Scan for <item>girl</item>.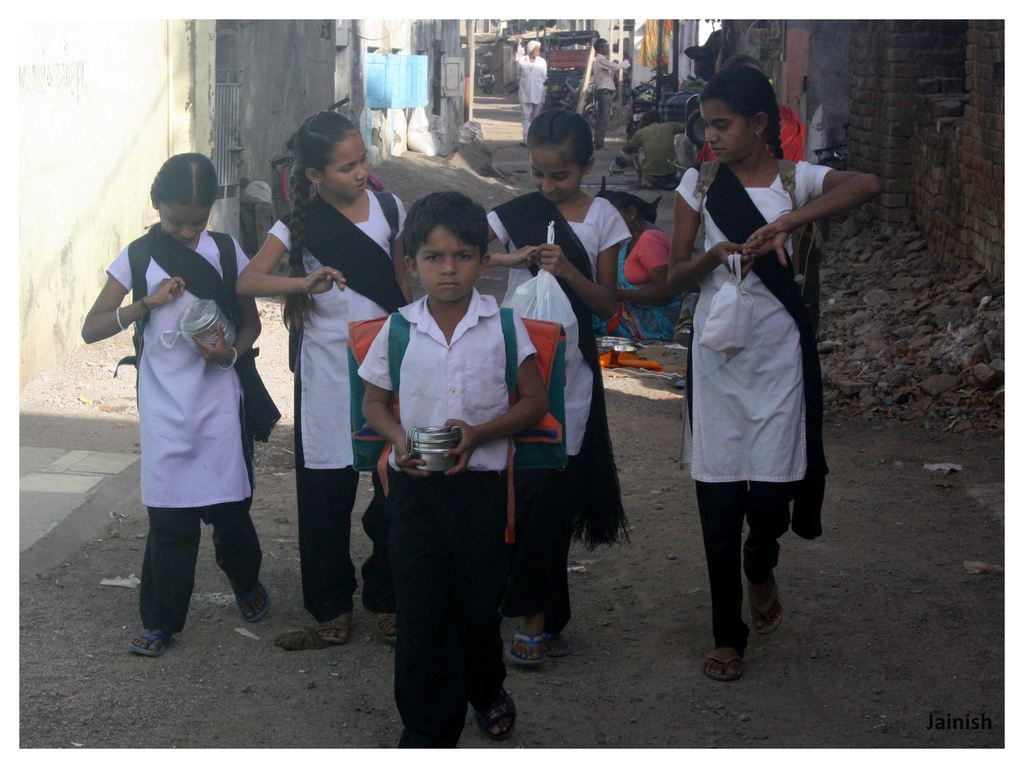
Scan result: x1=486 y1=115 x2=627 y2=565.
